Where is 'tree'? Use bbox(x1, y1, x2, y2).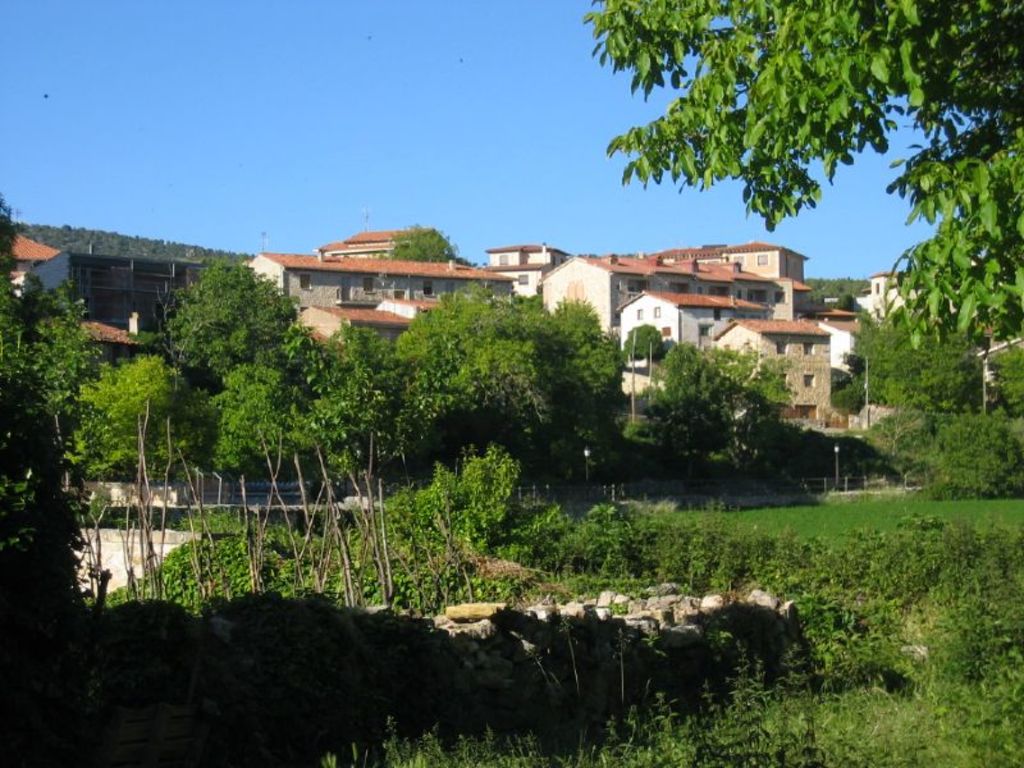
bbox(598, 0, 1023, 352).
